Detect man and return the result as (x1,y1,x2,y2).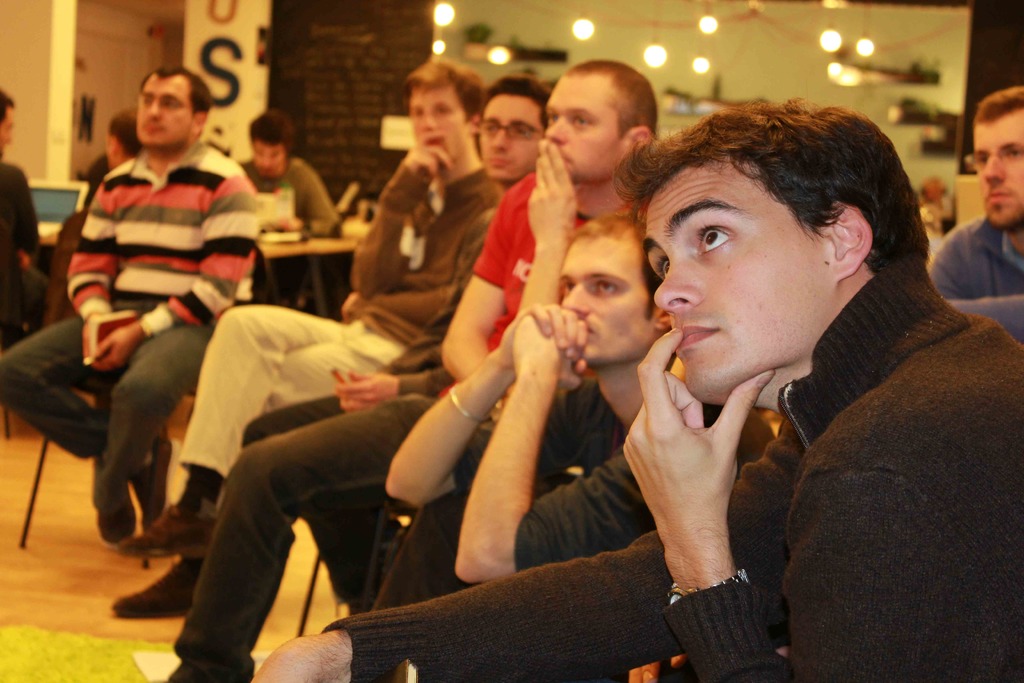
(236,98,1023,682).
